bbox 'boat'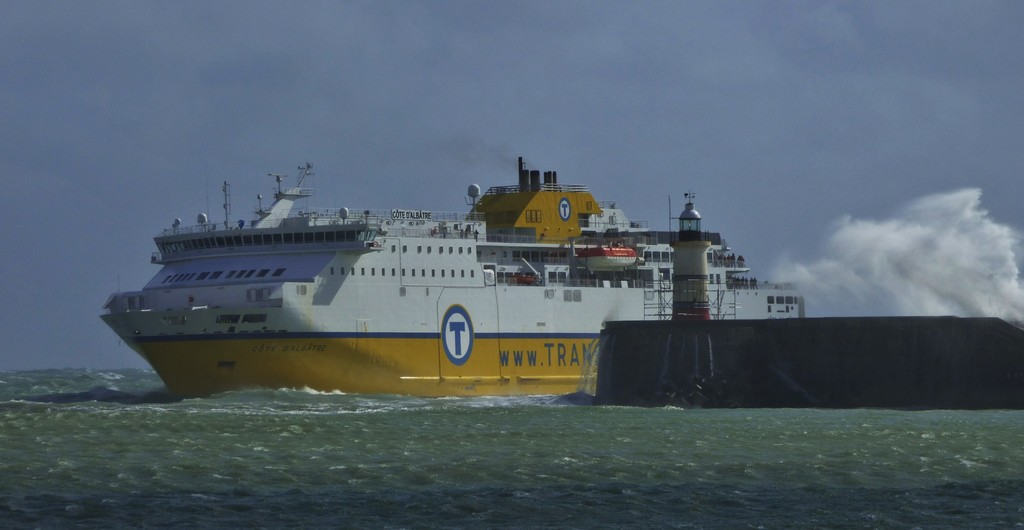
x1=131, y1=153, x2=797, y2=390
